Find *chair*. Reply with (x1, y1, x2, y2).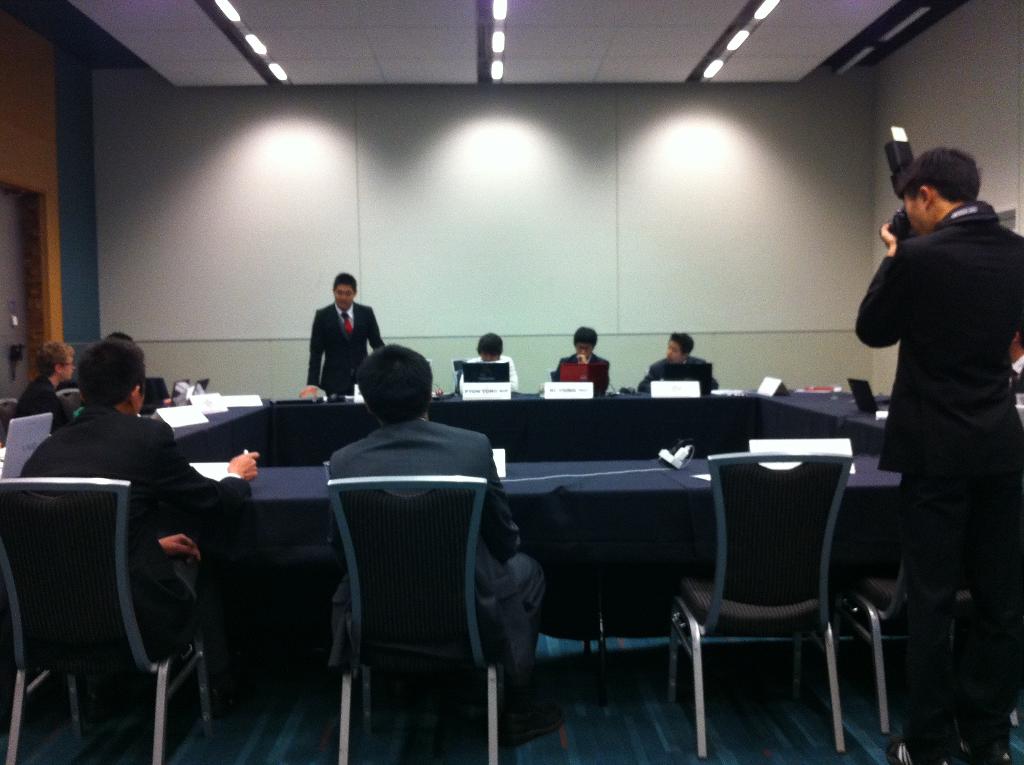
(0, 476, 218, 764).
